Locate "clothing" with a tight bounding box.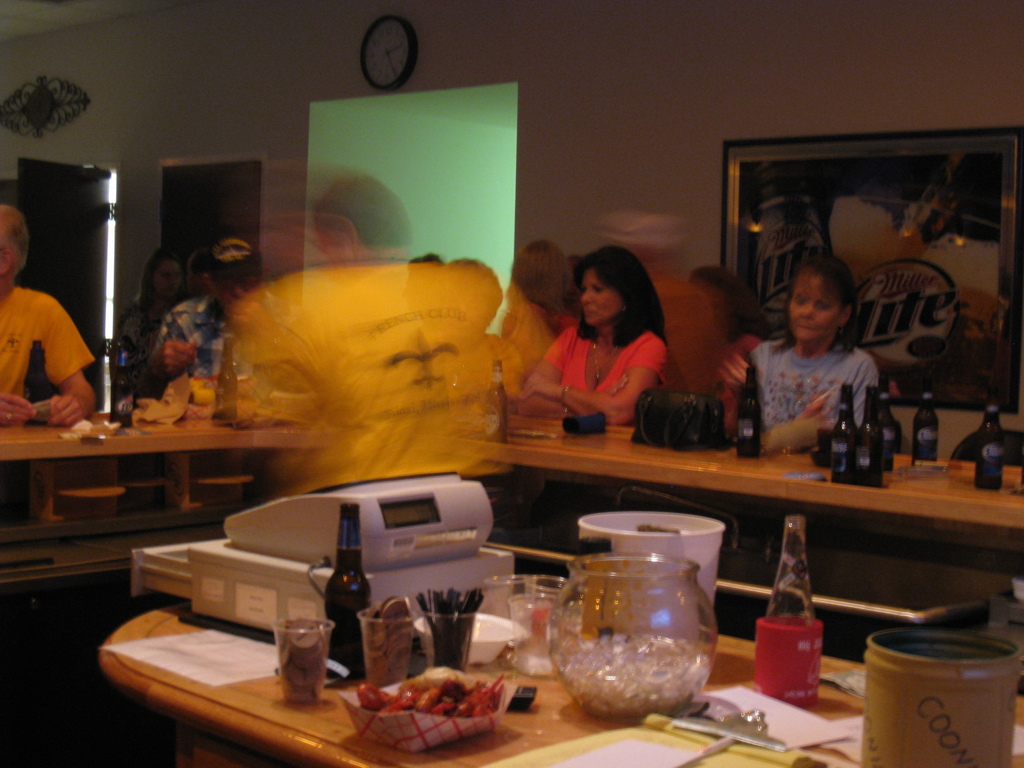
region(738, 336, 881, 454).
